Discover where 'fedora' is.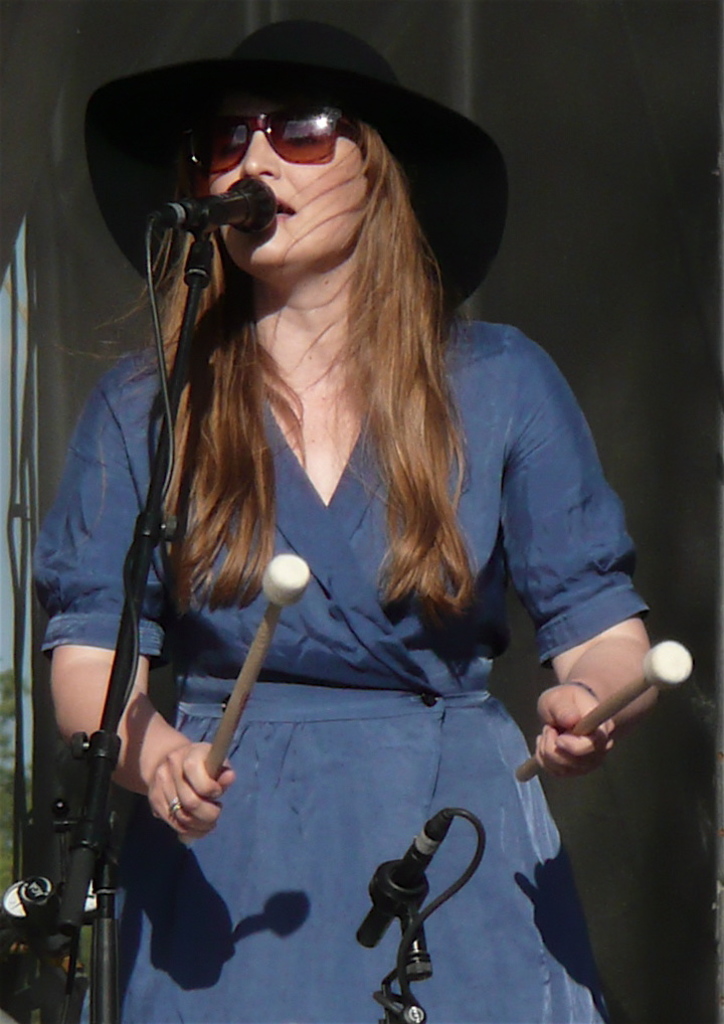
Discovered at 86,21,514,317.
